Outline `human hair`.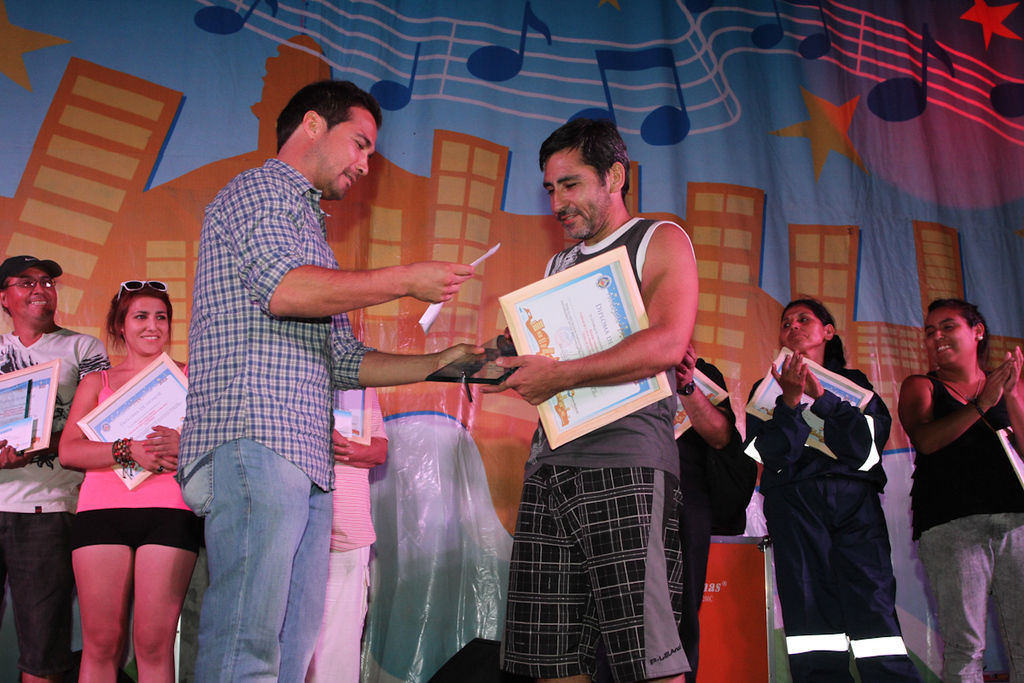
Outline: l=273, t=76, r=383, b=153.
